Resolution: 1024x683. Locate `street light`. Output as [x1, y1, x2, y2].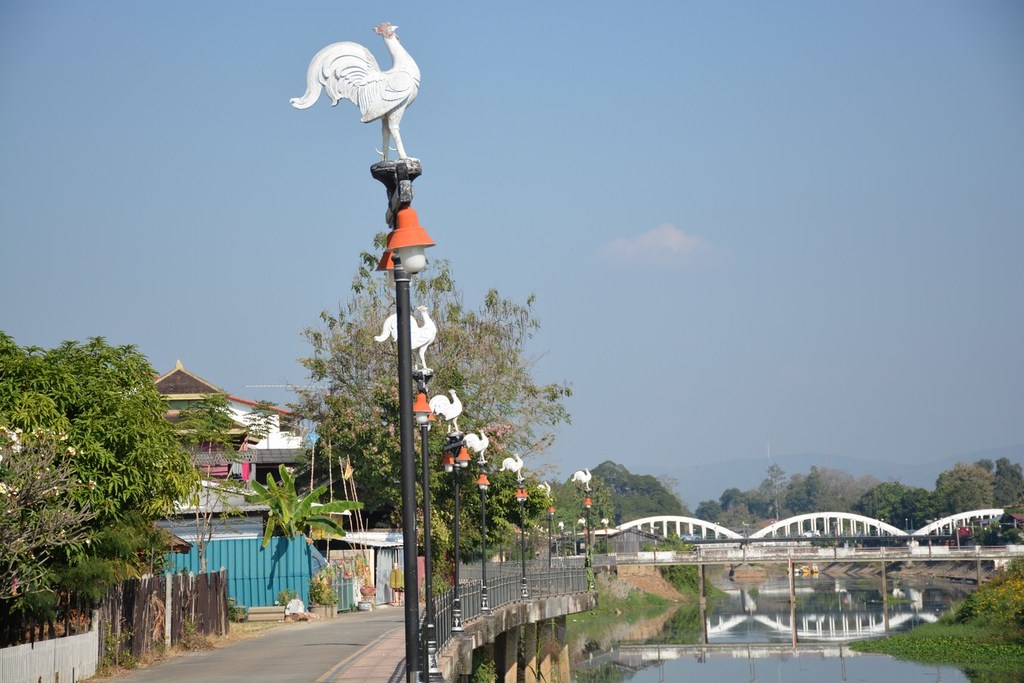
[375, 297, 437, 682].
